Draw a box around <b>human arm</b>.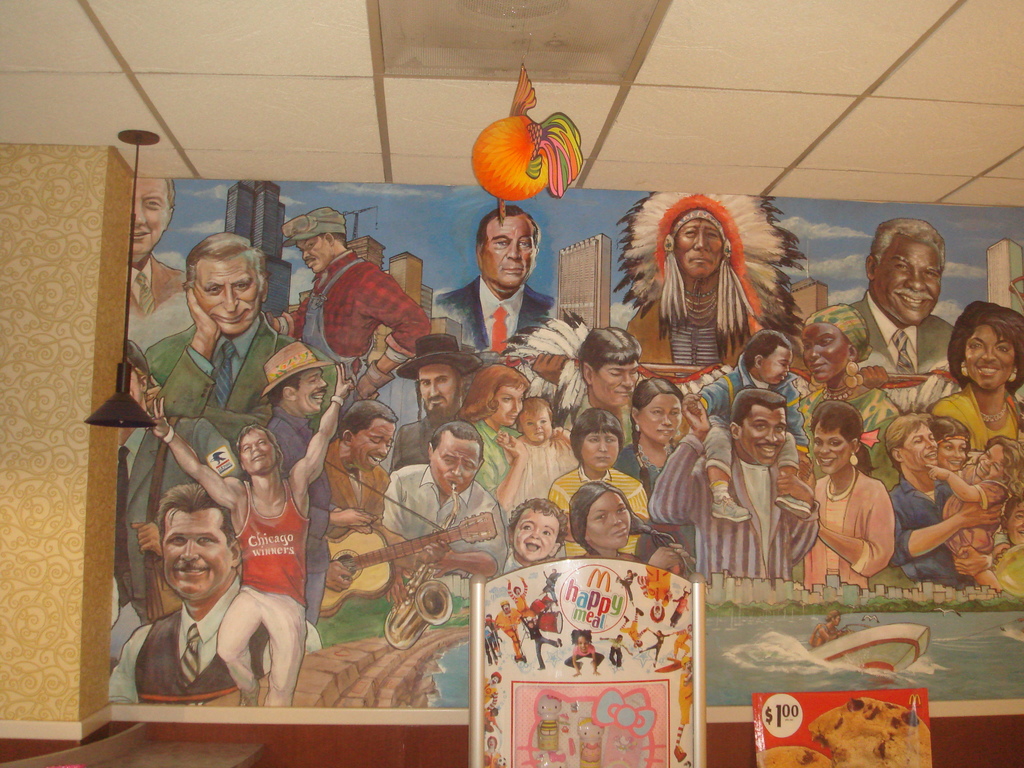
crop(904, 500, 1004, 564).
